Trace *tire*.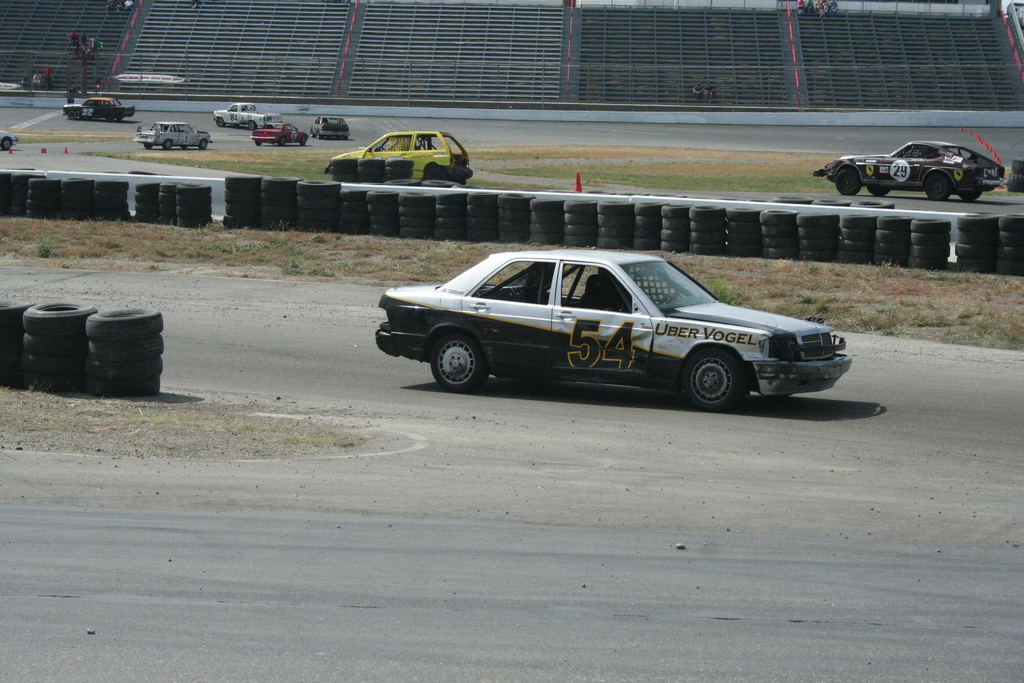
Traced to 301:135:306:145.
